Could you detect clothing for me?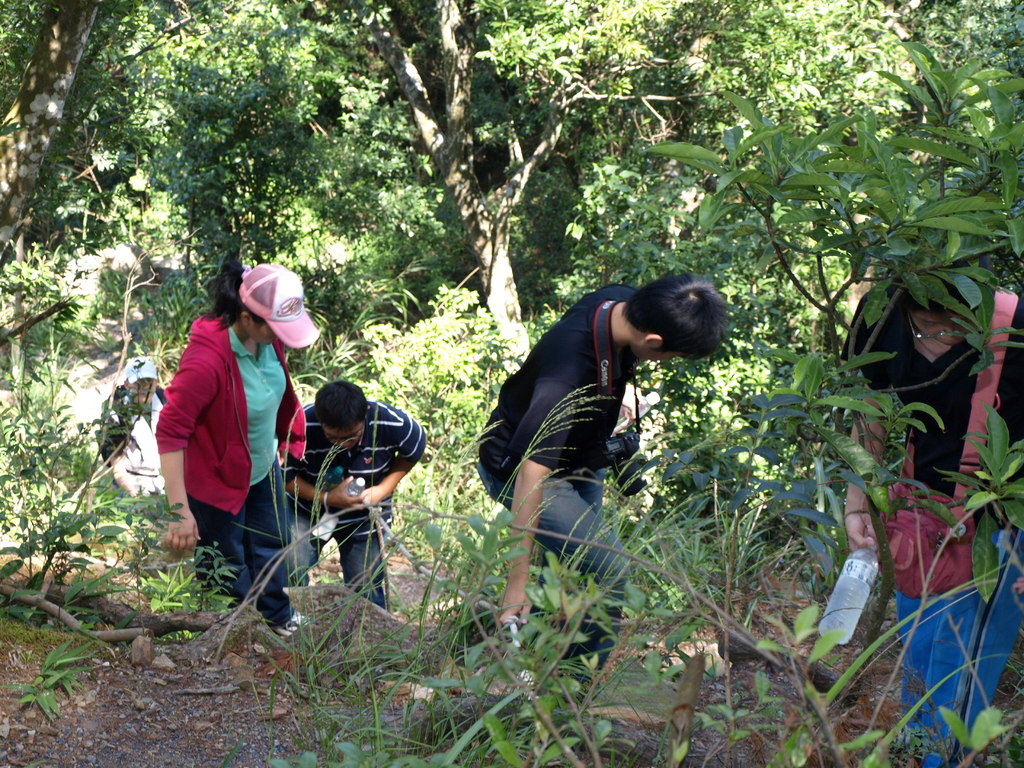
Detection result: BBox(844, 275, 1023, 767).
